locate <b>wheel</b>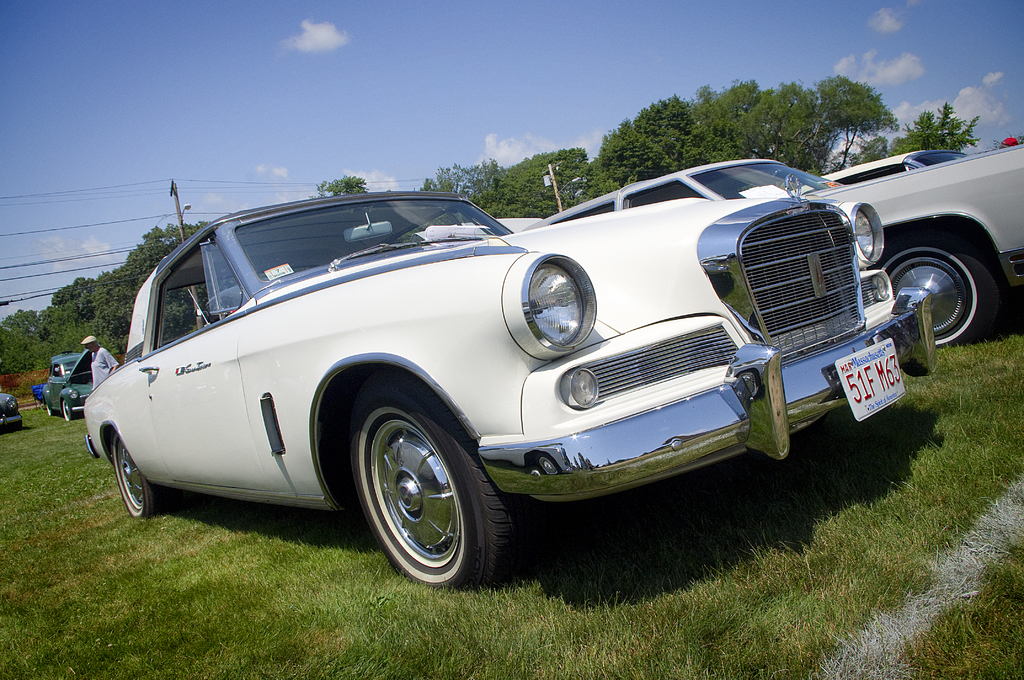
{"x1": 866, "y1": 215, "x2": 1013, "y2": 352}
